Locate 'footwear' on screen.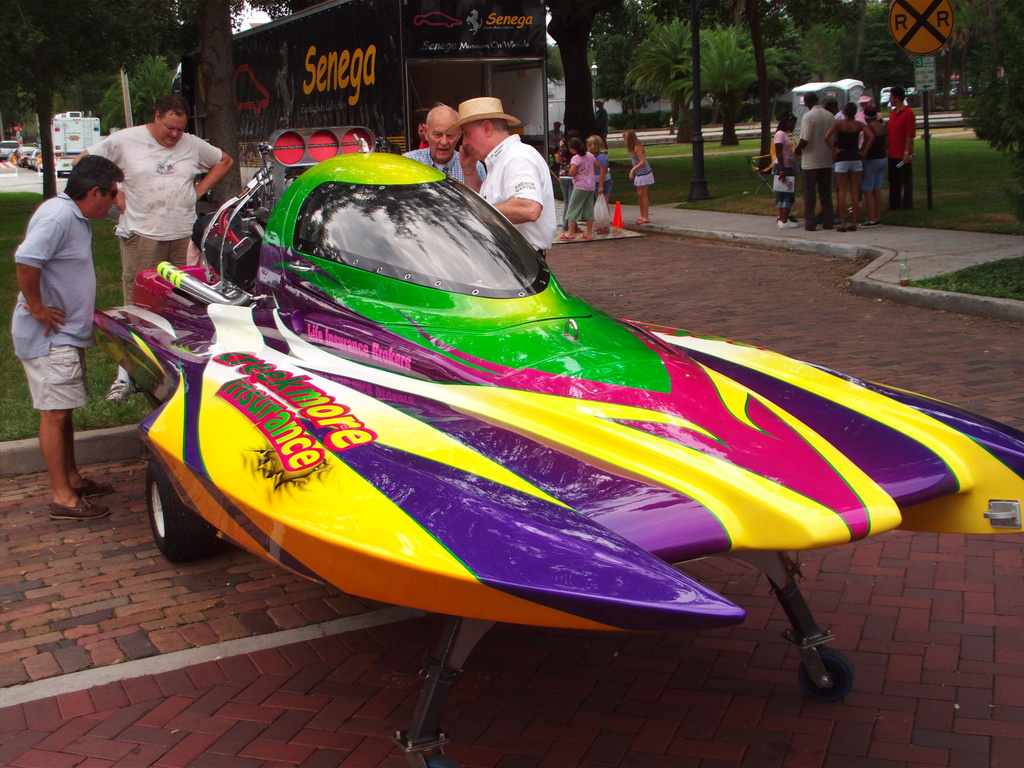
On screen at (778, 219, 796, 227).
